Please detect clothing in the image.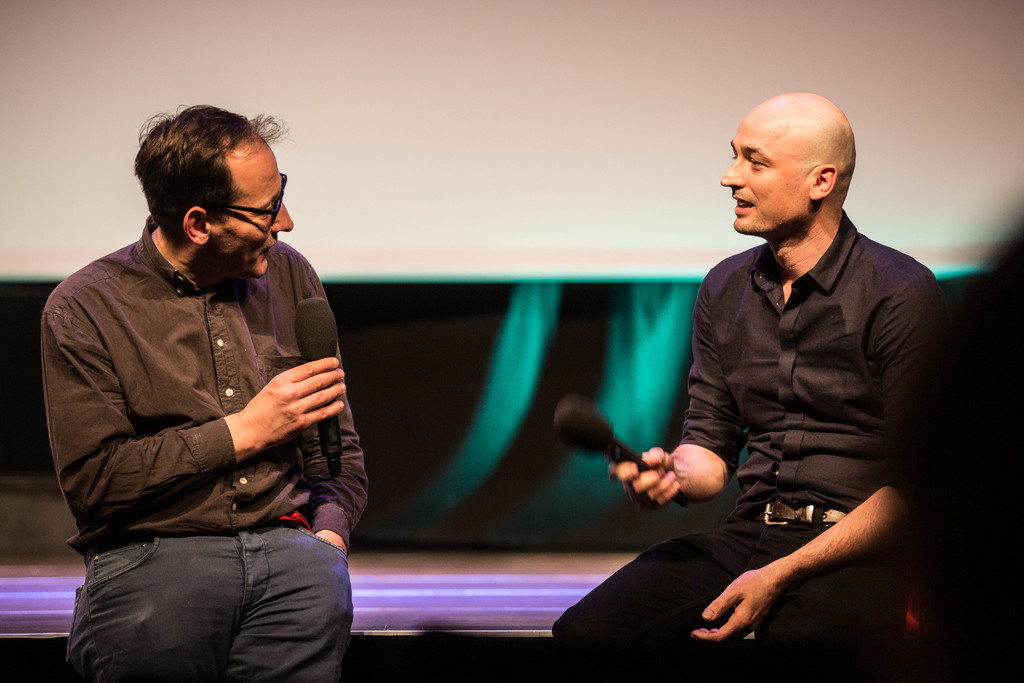
547,206,945,682.
